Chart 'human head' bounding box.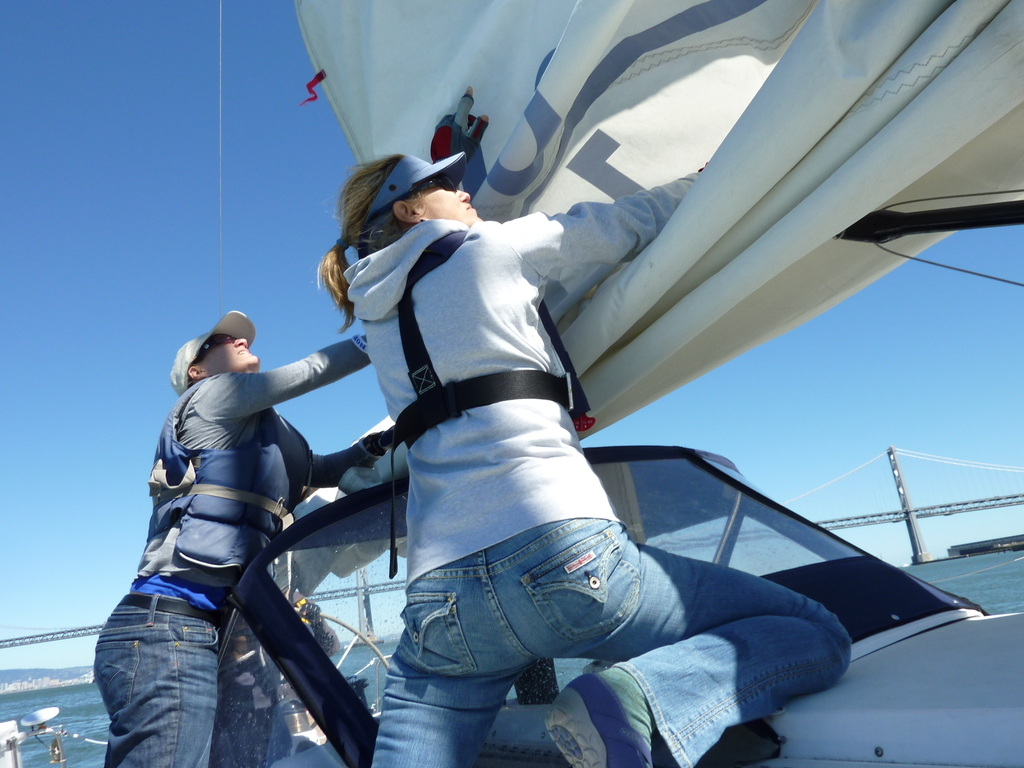
Charted: box(337, 147, 503, 244).
